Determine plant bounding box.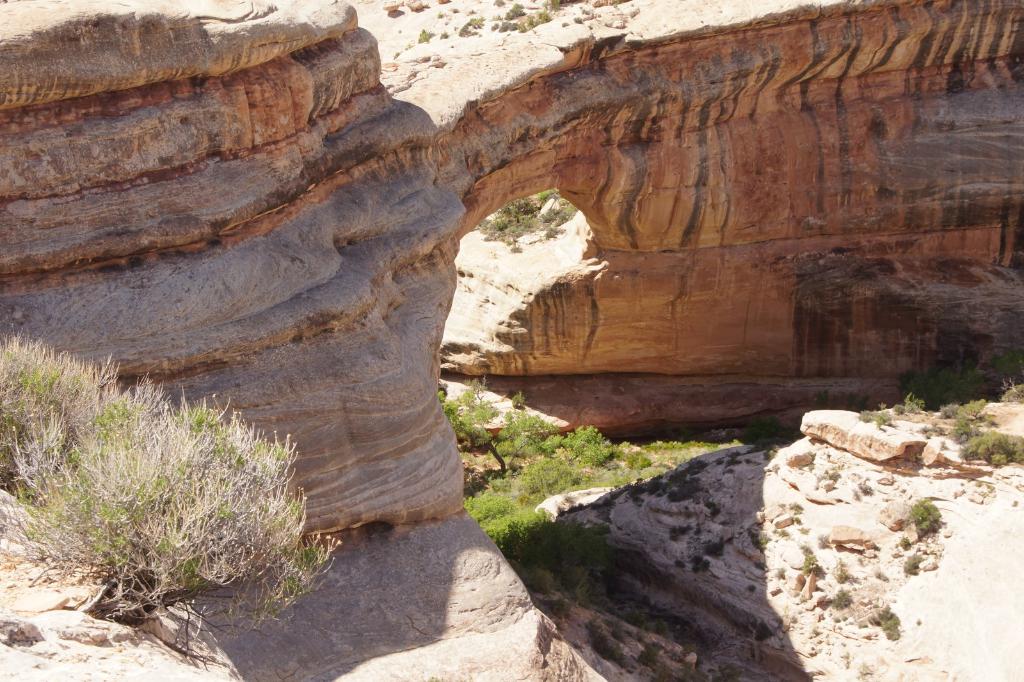
Determined: {"left": 458, "top": 14, "right": 486, "bottom": 39}.
